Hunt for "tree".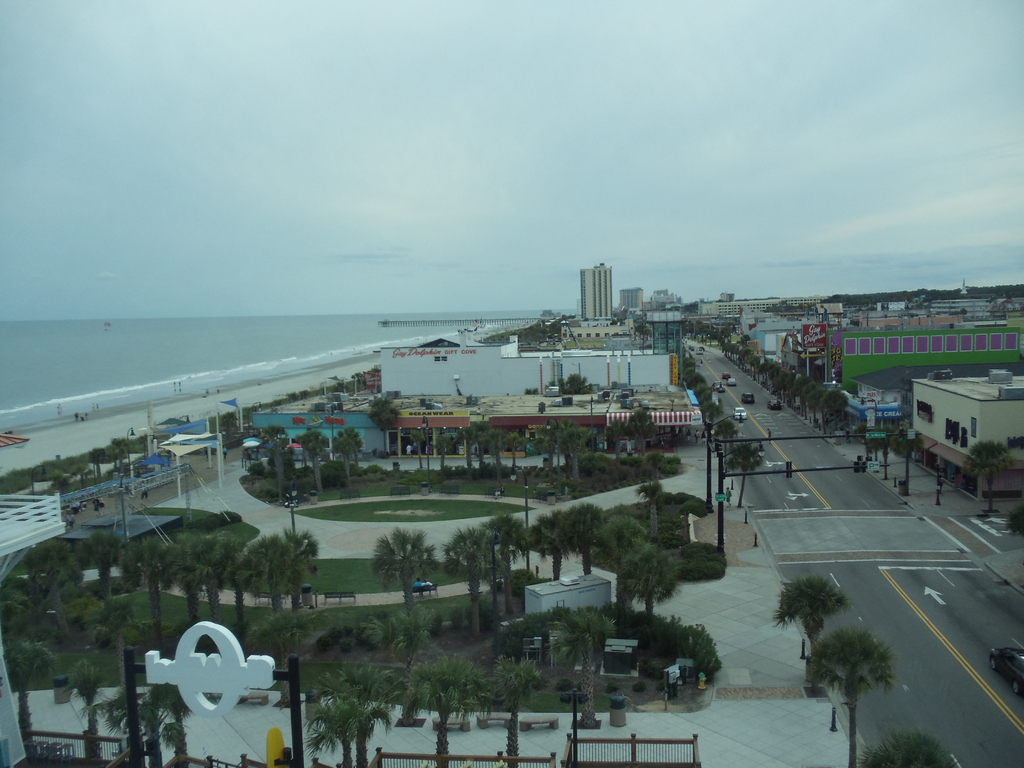
Hunted down at left=610, top=312, right=624, bottom=326.
